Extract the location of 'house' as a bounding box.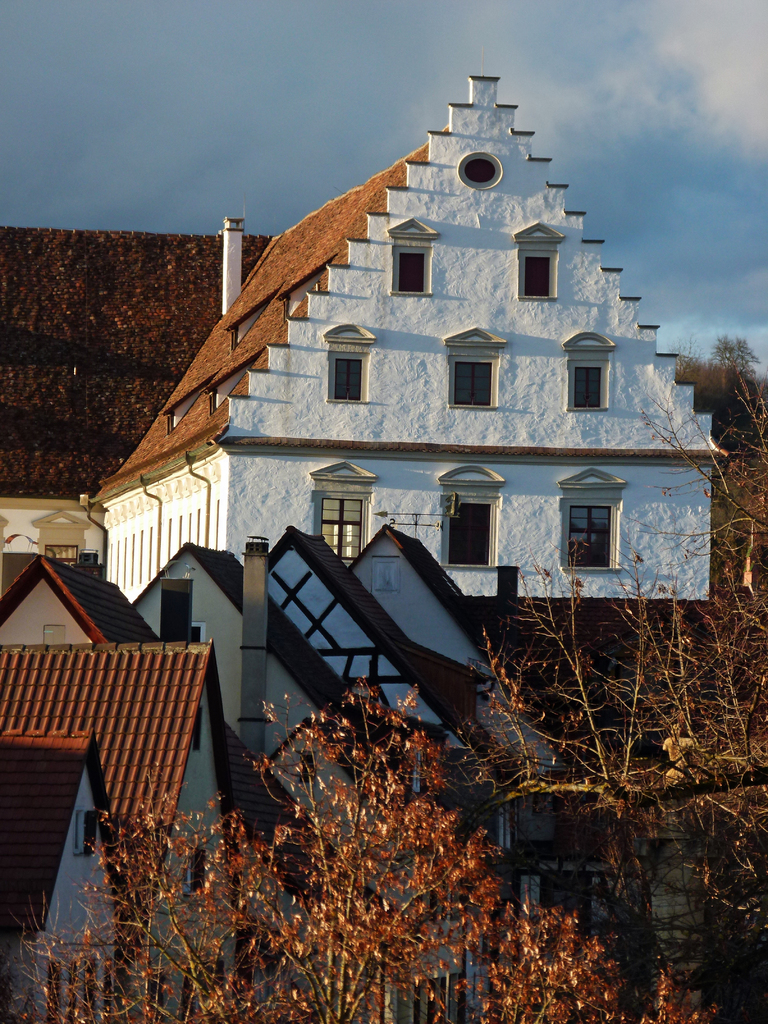
bbox=[0, 557, 380, 1004].
